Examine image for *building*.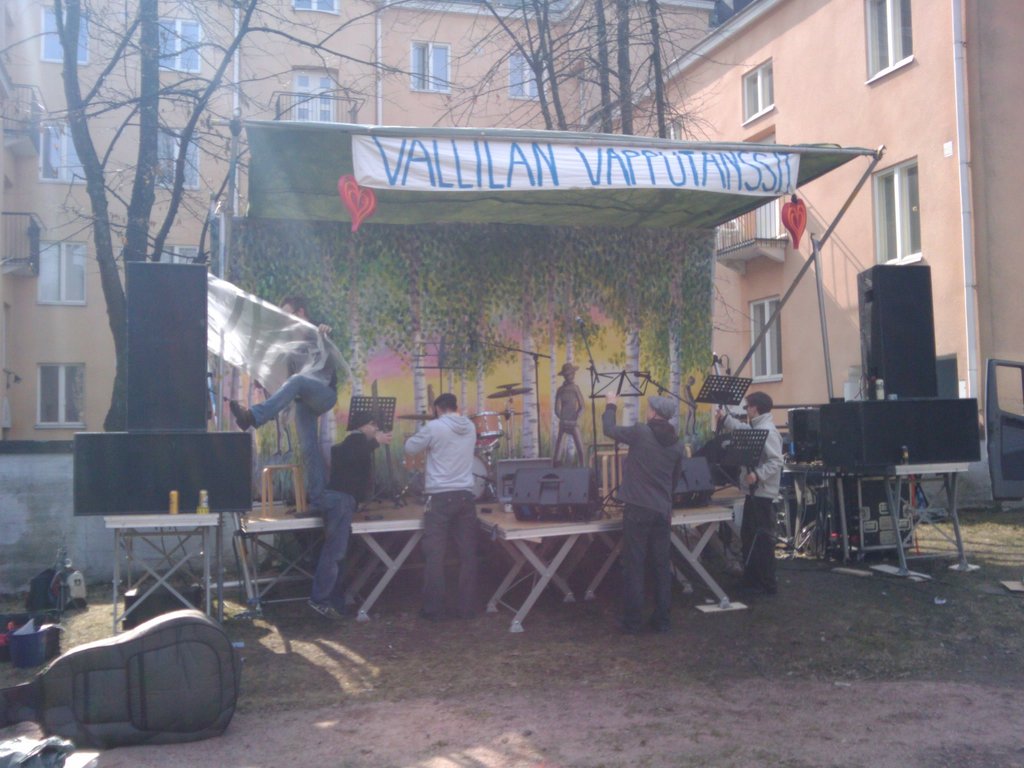
Examination result: 586 0 1023 502.
